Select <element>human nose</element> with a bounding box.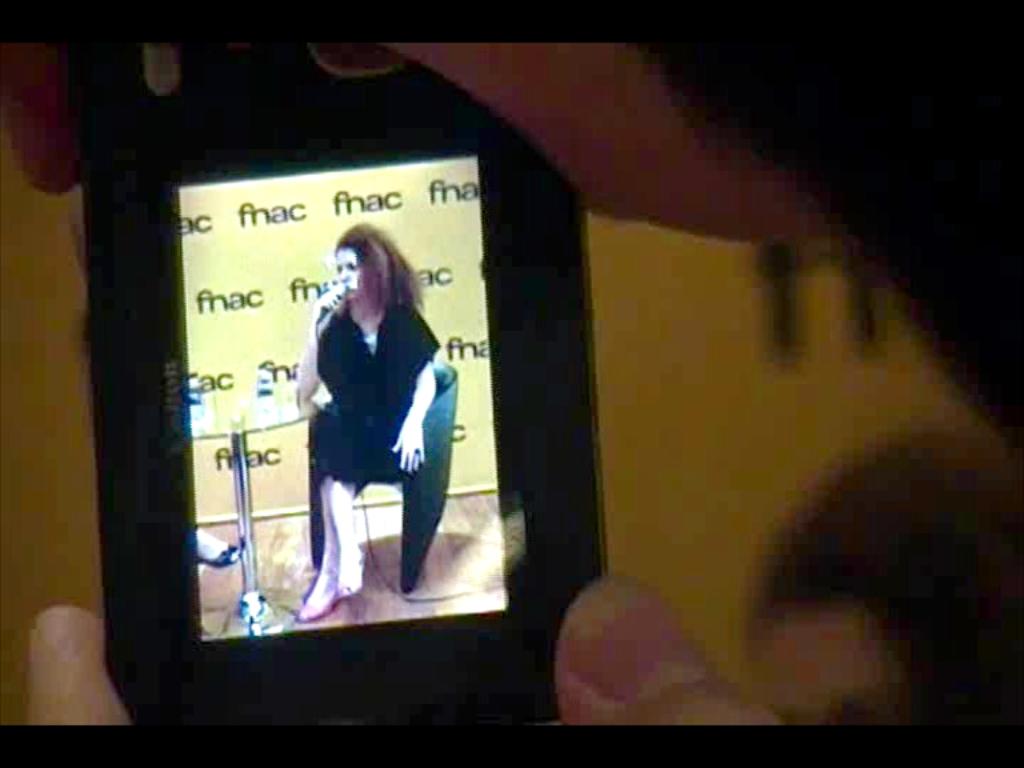
[left=339, top=267, right=351, bottom=281].
